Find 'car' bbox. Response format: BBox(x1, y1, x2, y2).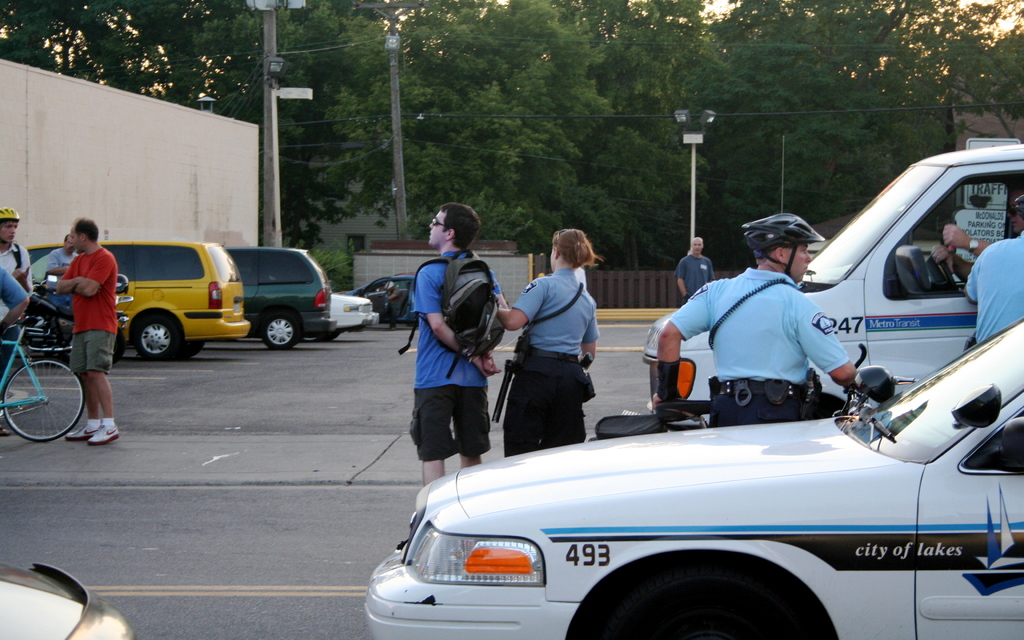
BBox(362, 313, 1023, 639).
